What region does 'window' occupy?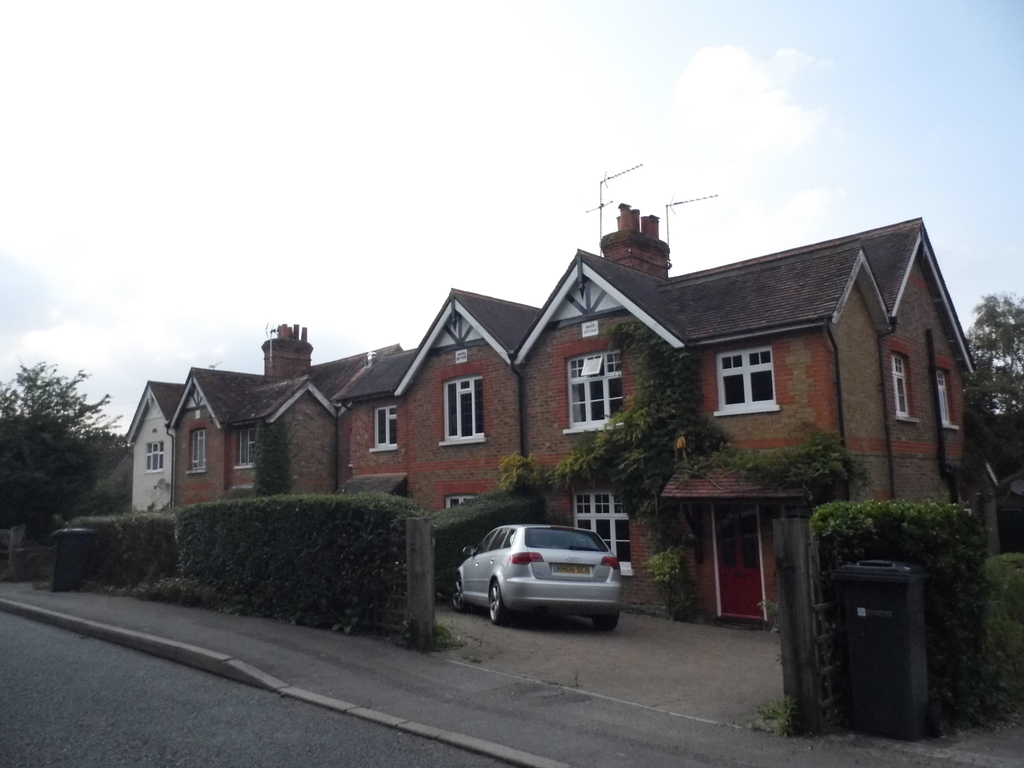
<bbox>936, 362, 961, 426</bbox>.
